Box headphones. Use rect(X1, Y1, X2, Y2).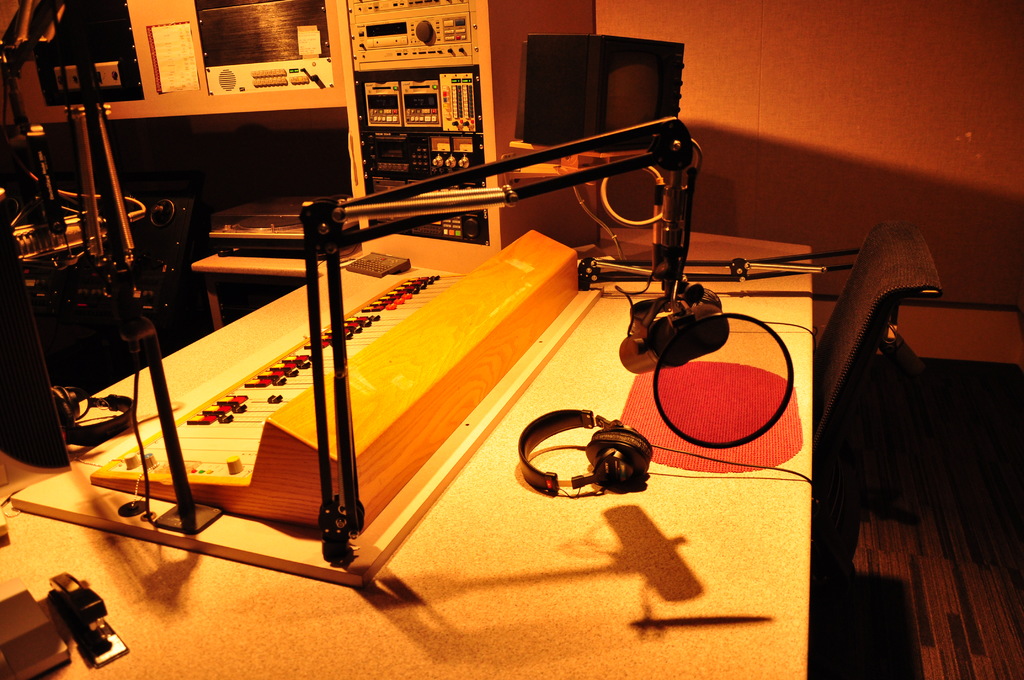
rect(517, 409, 668, 496).
